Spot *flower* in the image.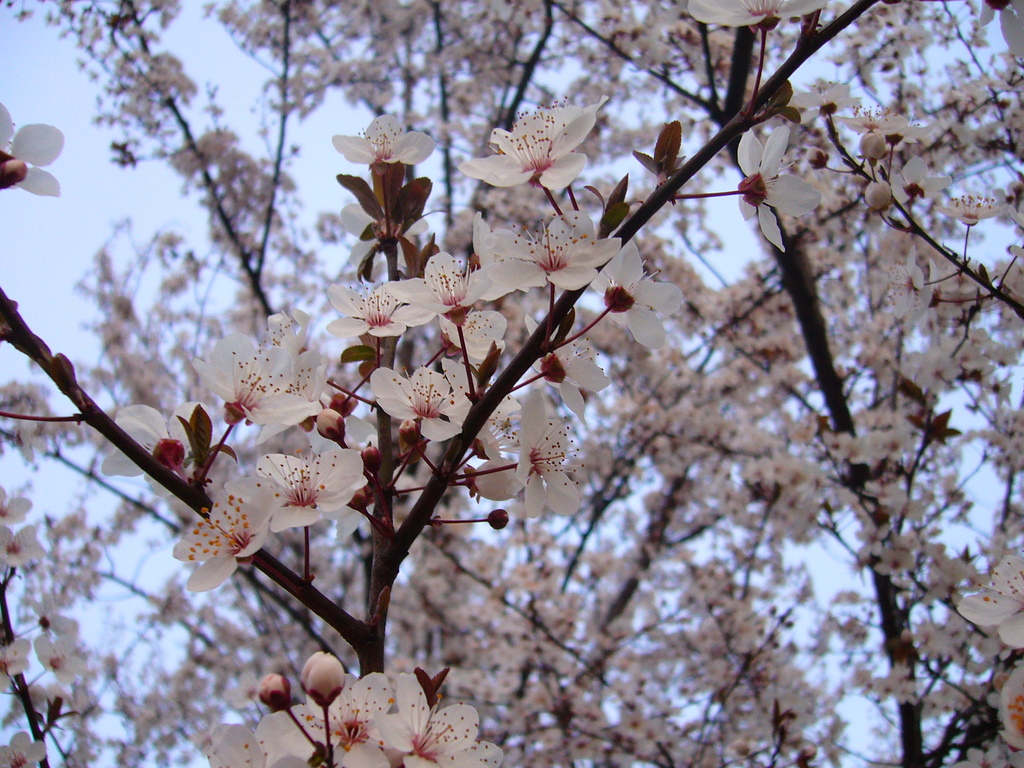
*flower* found at [x1=188, y1=342, x2=303, y2=424].
